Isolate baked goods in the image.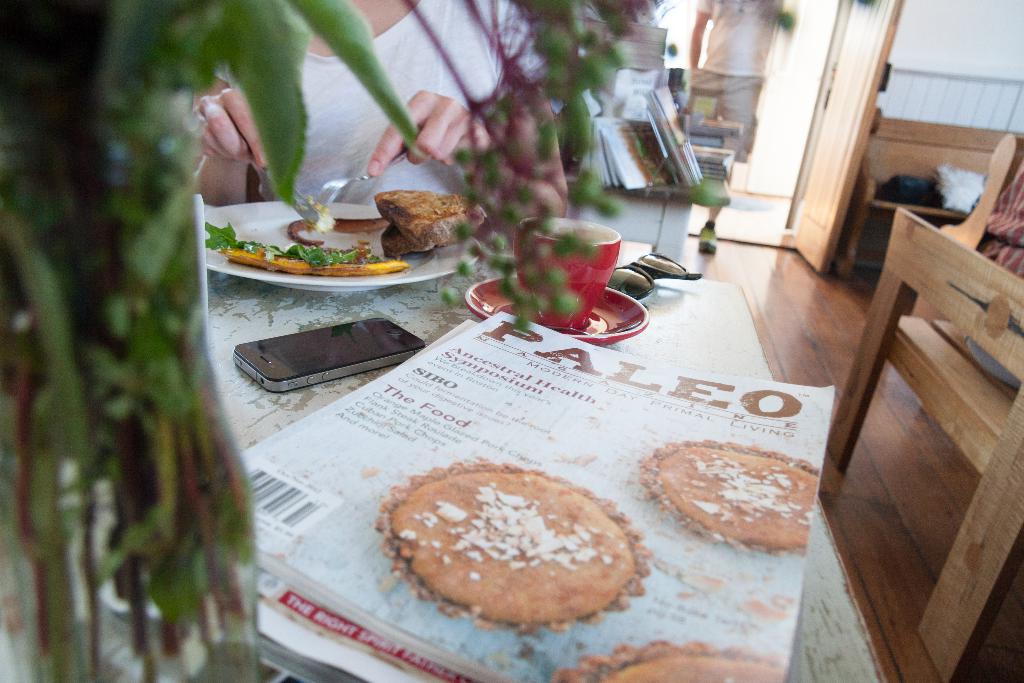
Isolated region: region(377, 466, 651, 636).
